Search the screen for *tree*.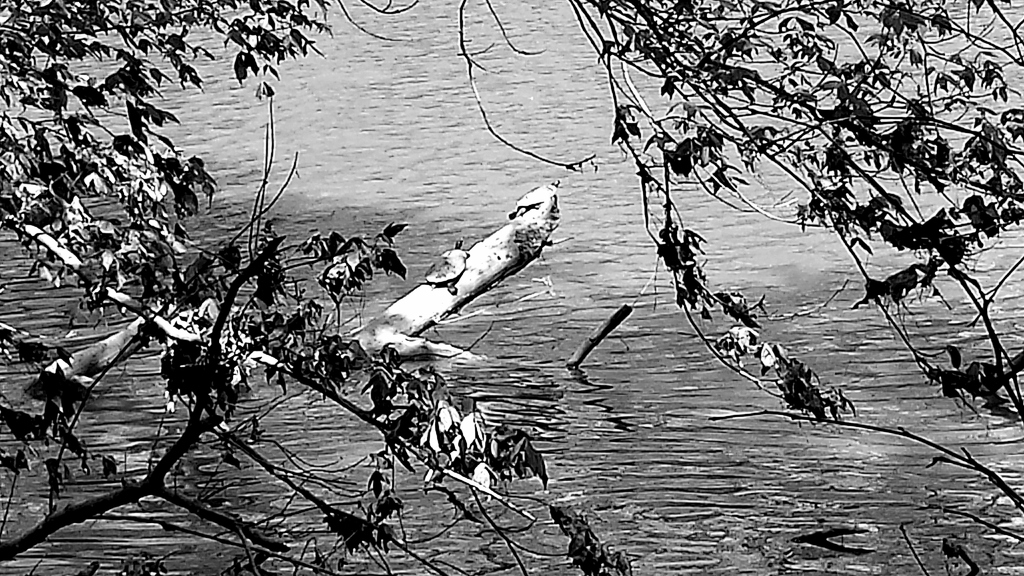
Found at crop(0, 1, 1005, 535).
